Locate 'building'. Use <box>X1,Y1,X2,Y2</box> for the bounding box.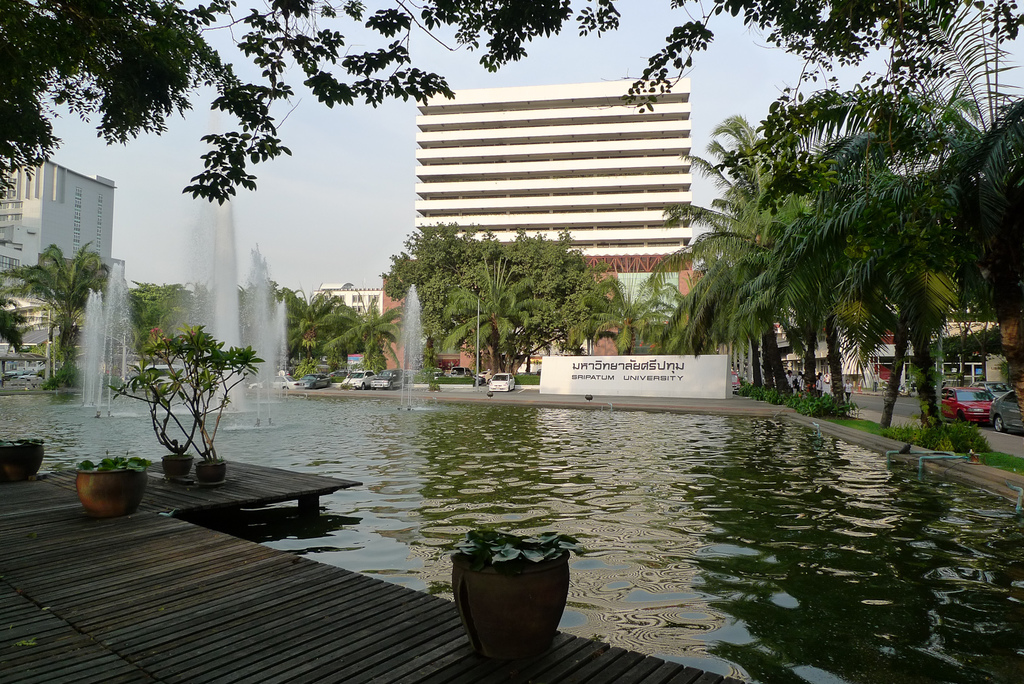
<box>413,80,691,374</box>.
